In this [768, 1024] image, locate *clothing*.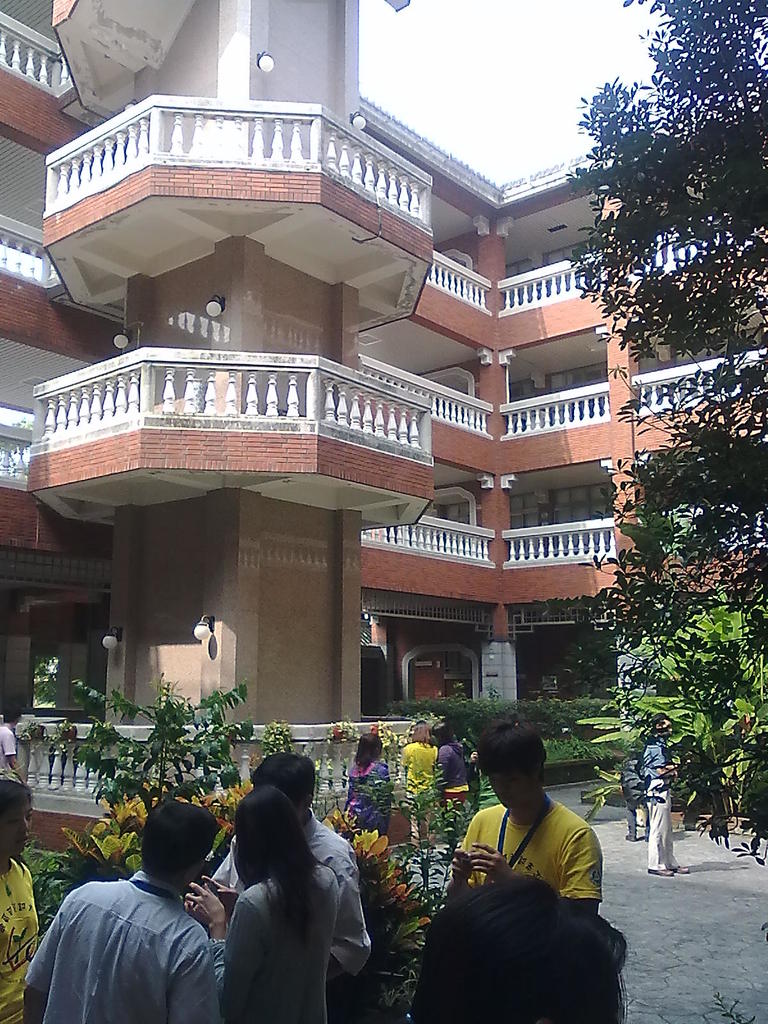
Bounding box: (343, 760, 394, 833).
